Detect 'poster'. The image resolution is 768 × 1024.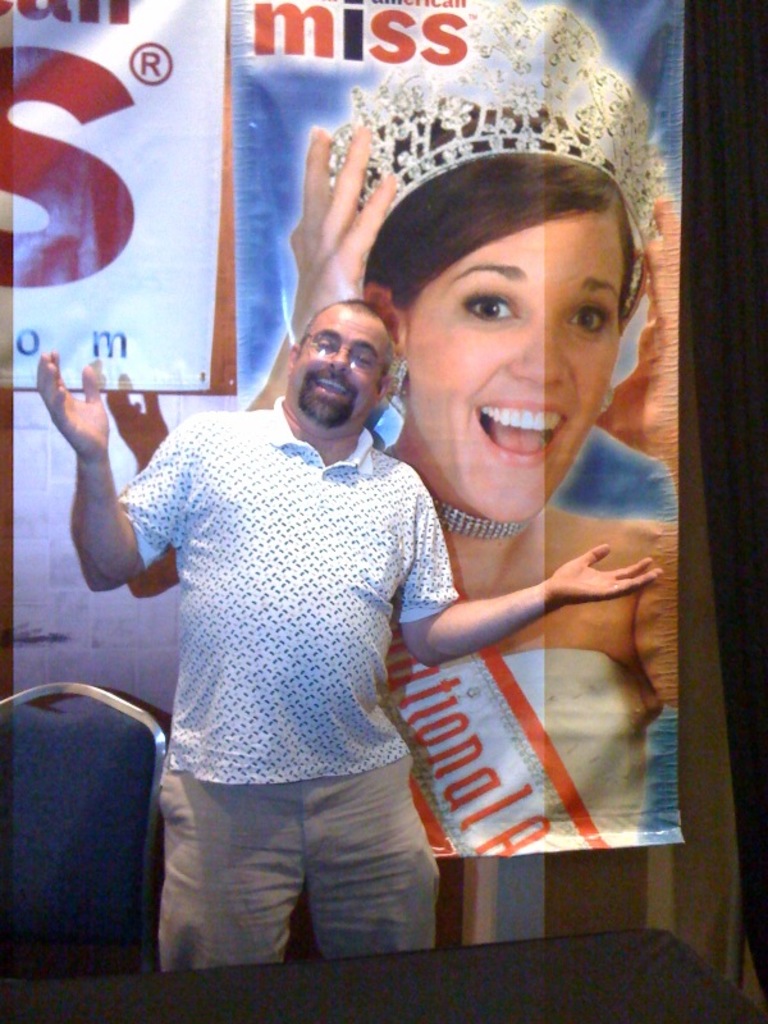
<box>0,0,678,869</box>.
